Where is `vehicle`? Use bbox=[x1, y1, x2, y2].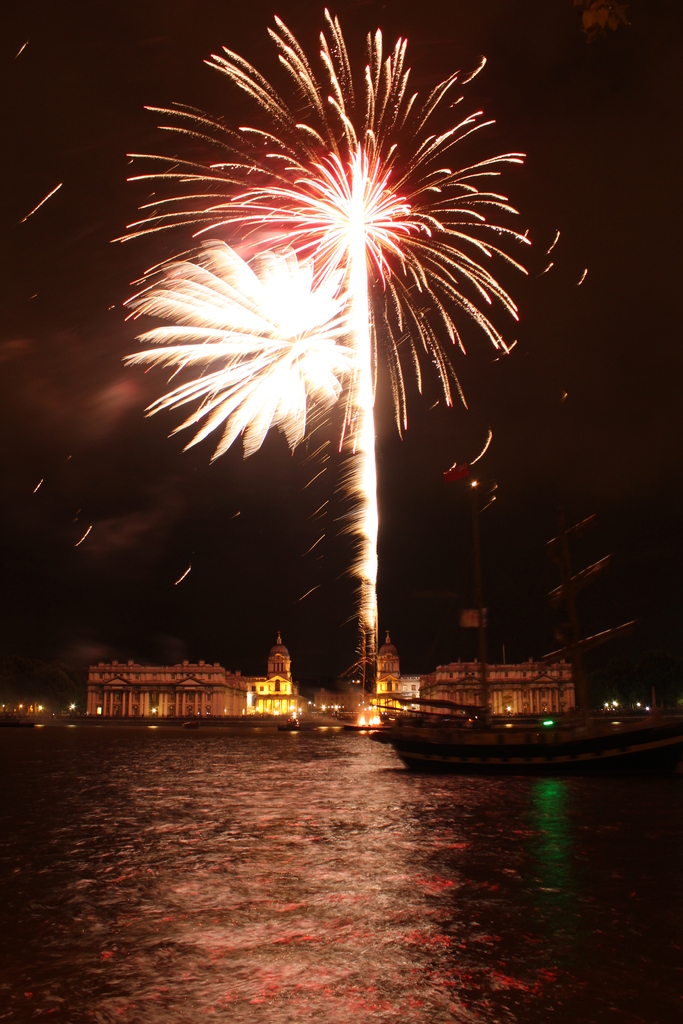
bbox=[370, 483, 682, 771].
